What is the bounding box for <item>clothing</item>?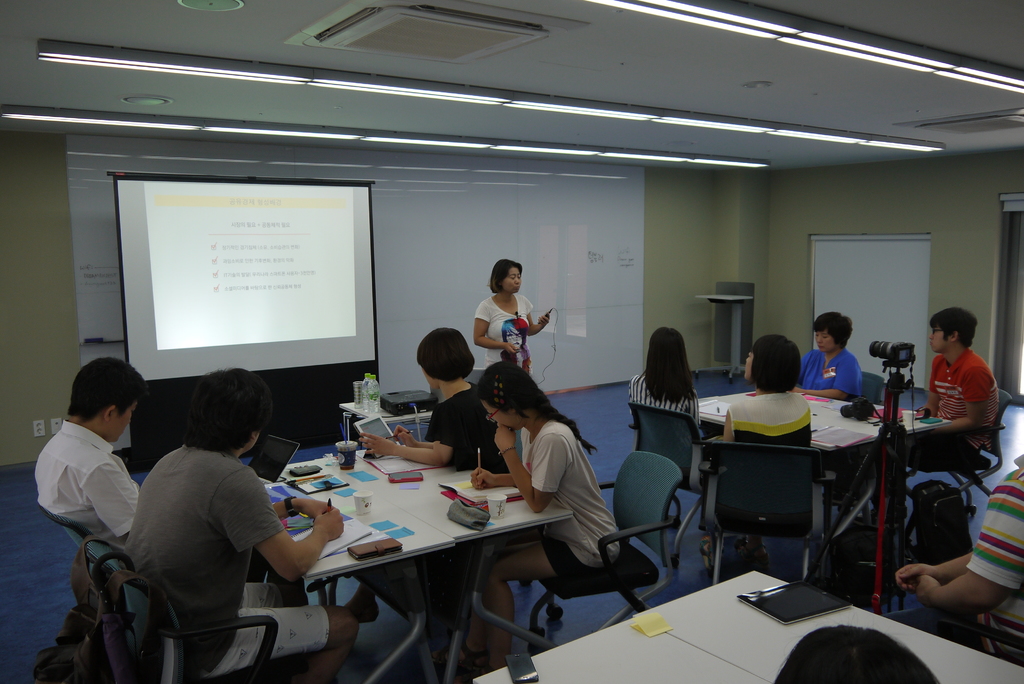
<region>25, 414, 148, 583</region>.
